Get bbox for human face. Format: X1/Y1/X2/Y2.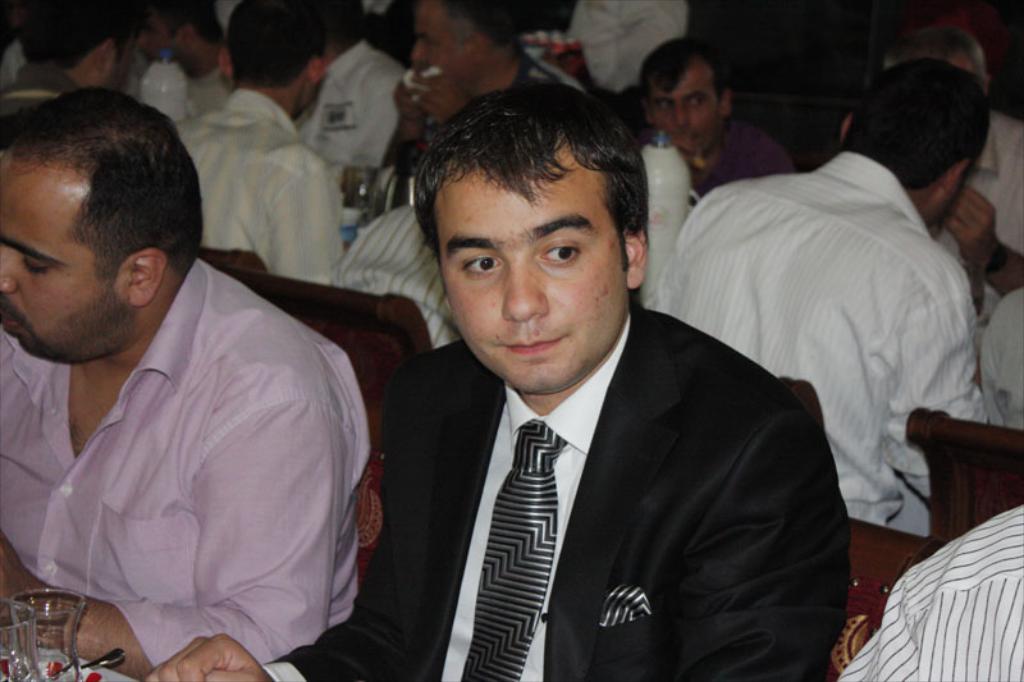
0/147/123/360.
